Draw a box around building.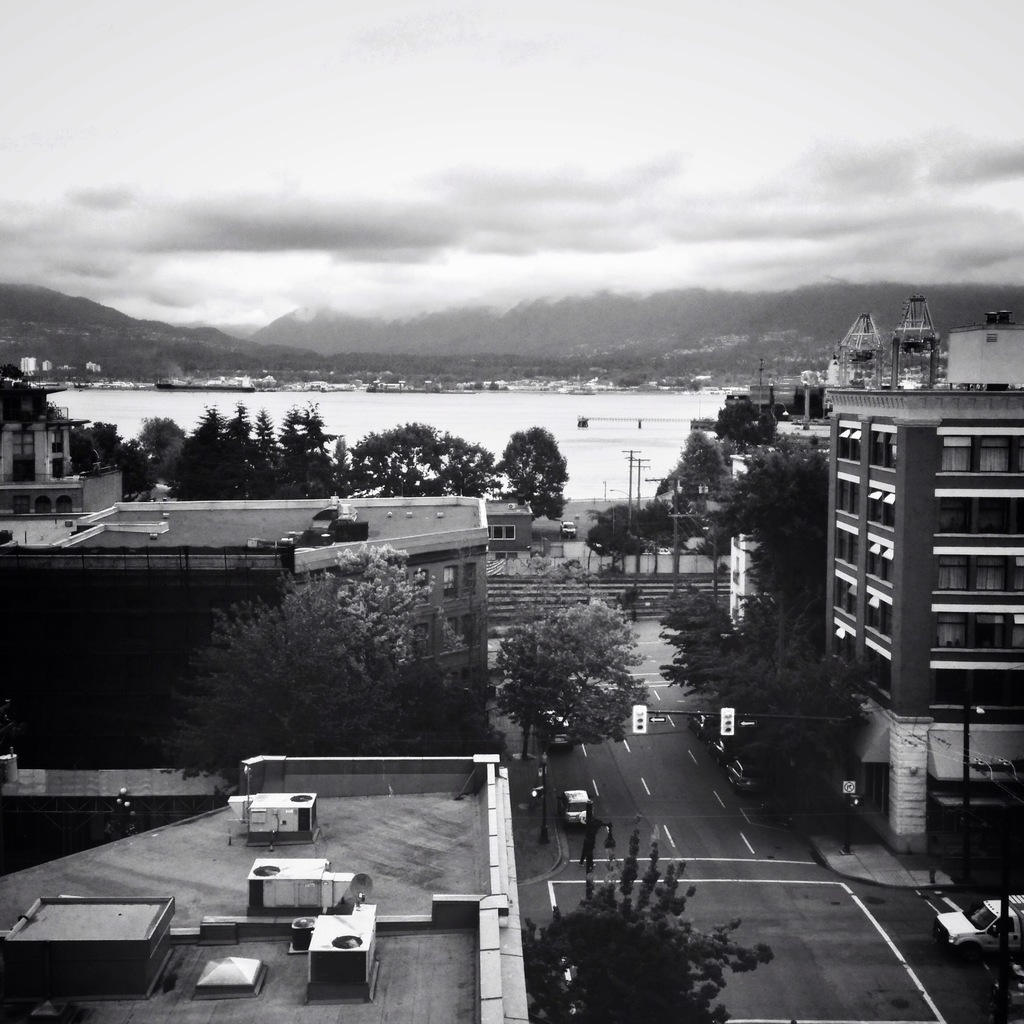
<box>778,285,1023,869</box>.
